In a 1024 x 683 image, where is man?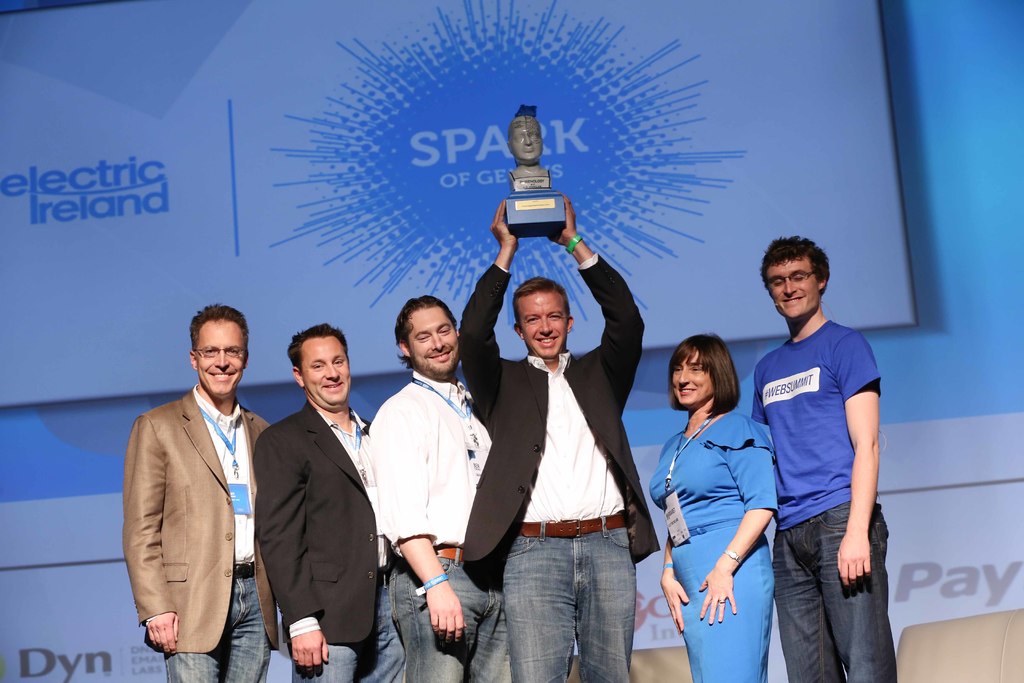
252/320/404/682.
